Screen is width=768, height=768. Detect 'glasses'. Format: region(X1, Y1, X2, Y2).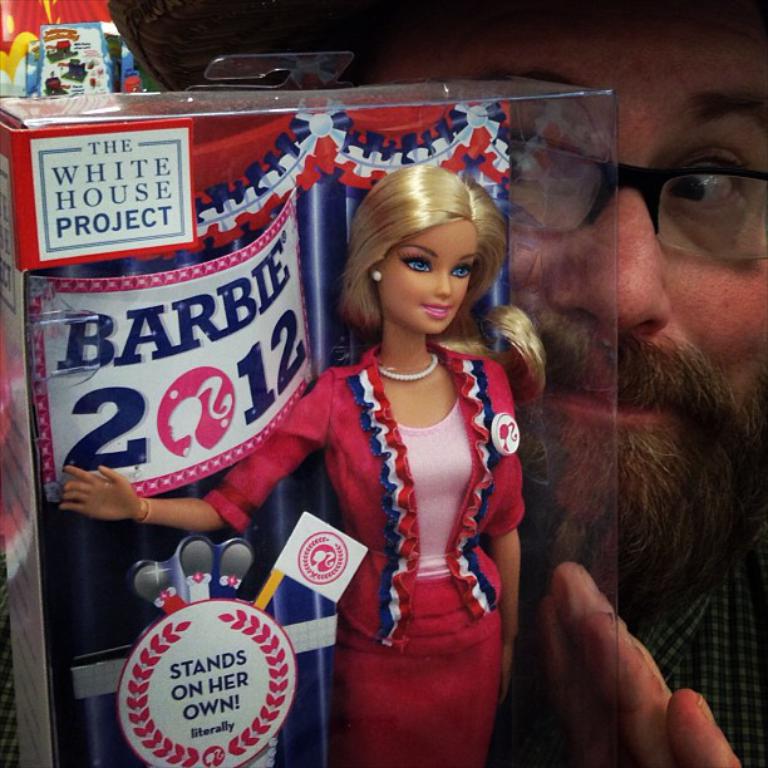
region(513, 133, 767, 243).
